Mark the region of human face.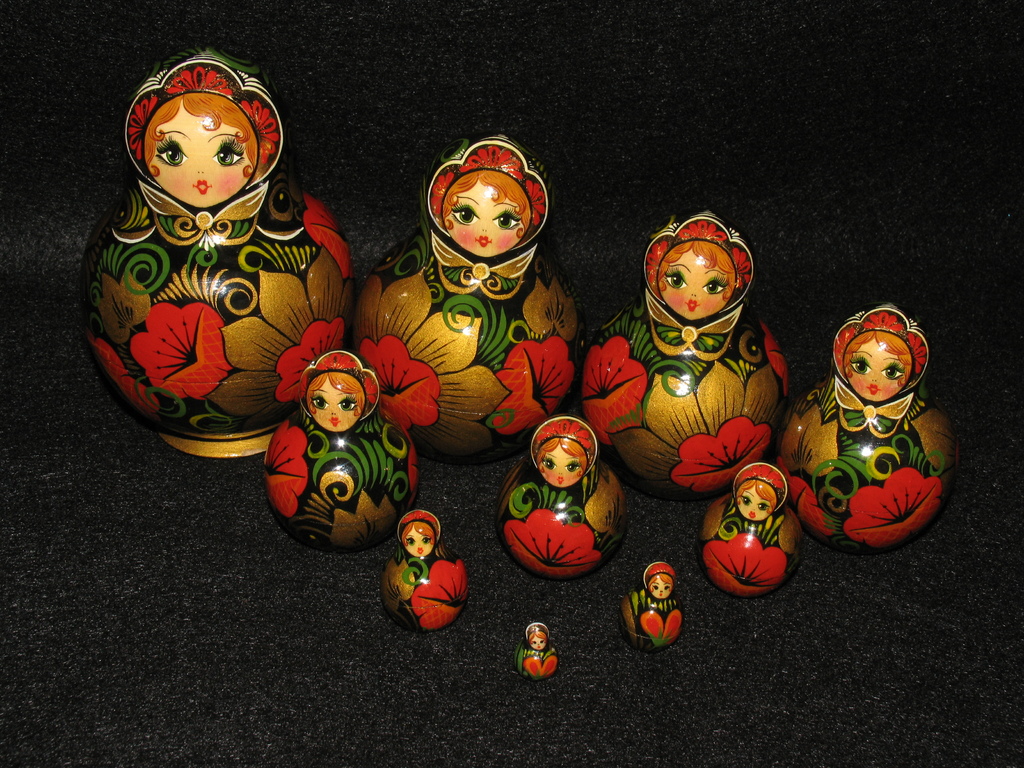
Region: bbox=[542, 447, 579, 490].
